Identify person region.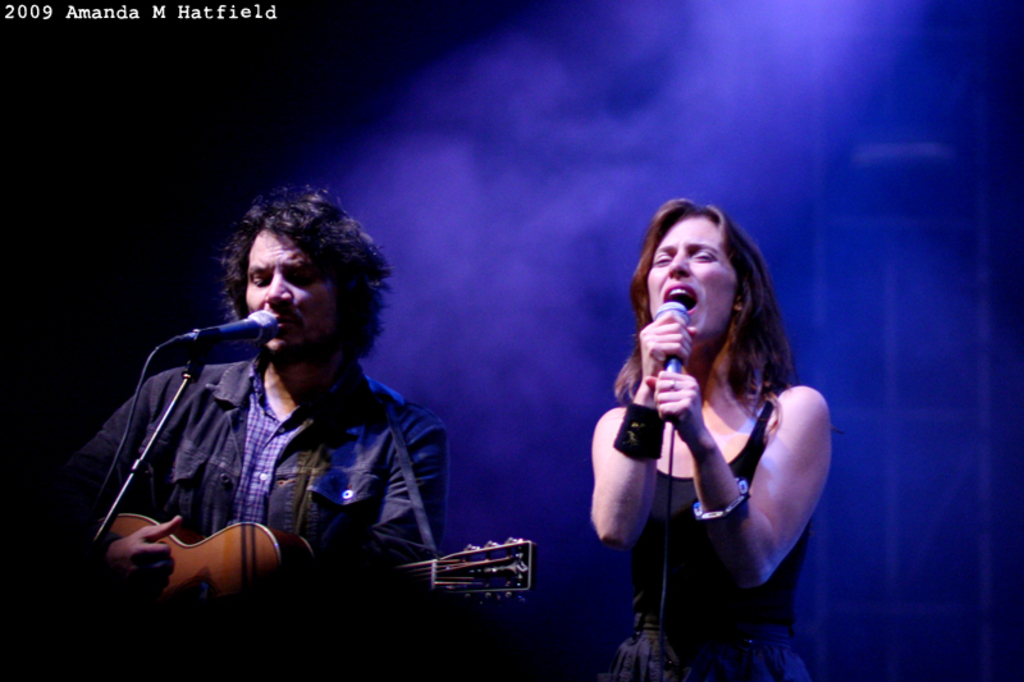
Region: [588,196,835,681].
